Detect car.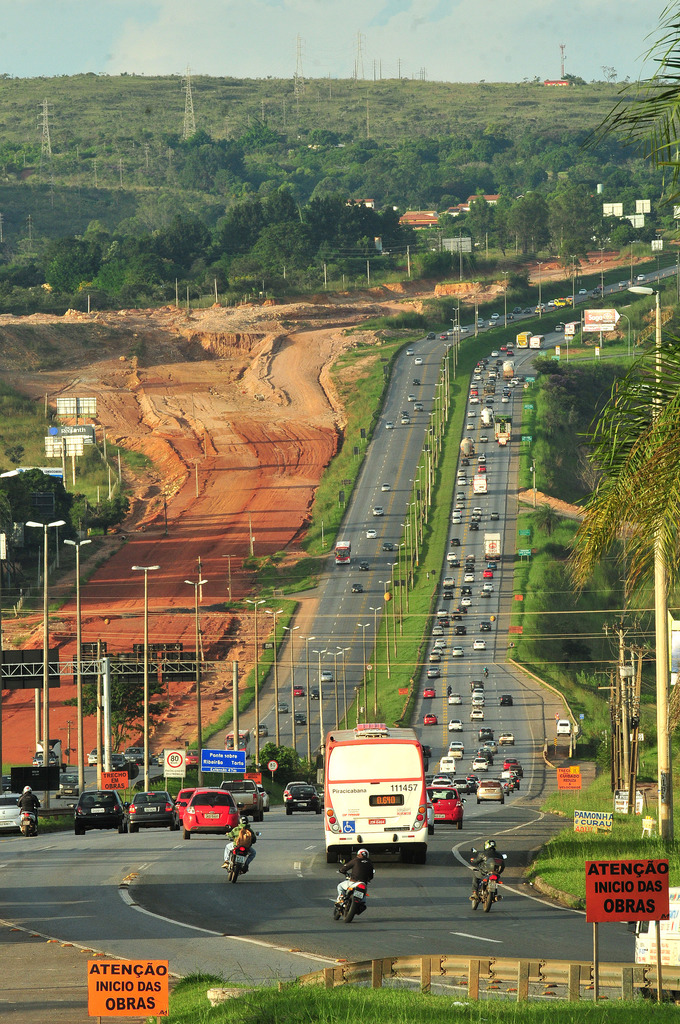
Detected at (473,687,485,696).
